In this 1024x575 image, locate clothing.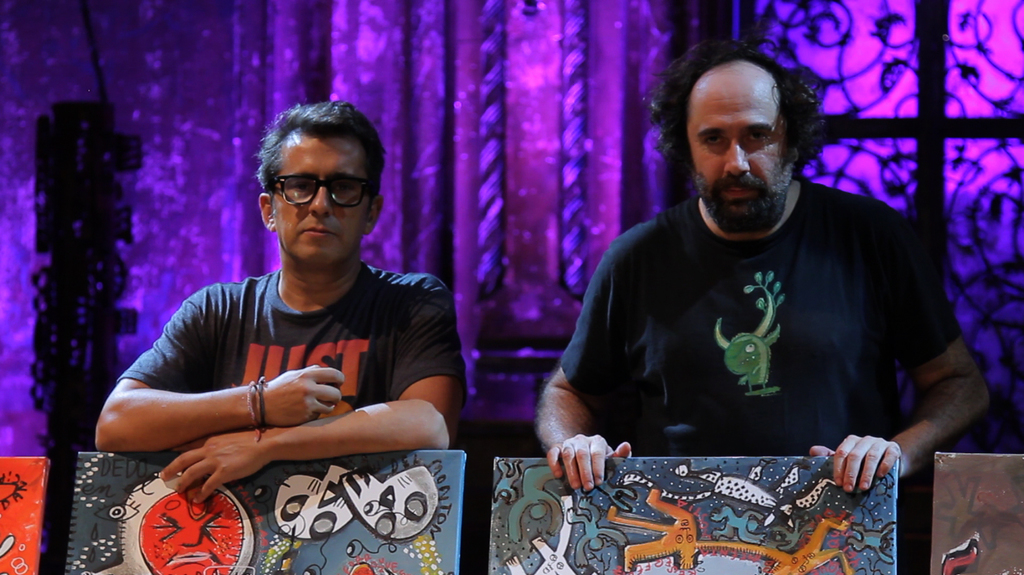
Bounding box: <bbox>554, 180, 963, 457</bbox>.
